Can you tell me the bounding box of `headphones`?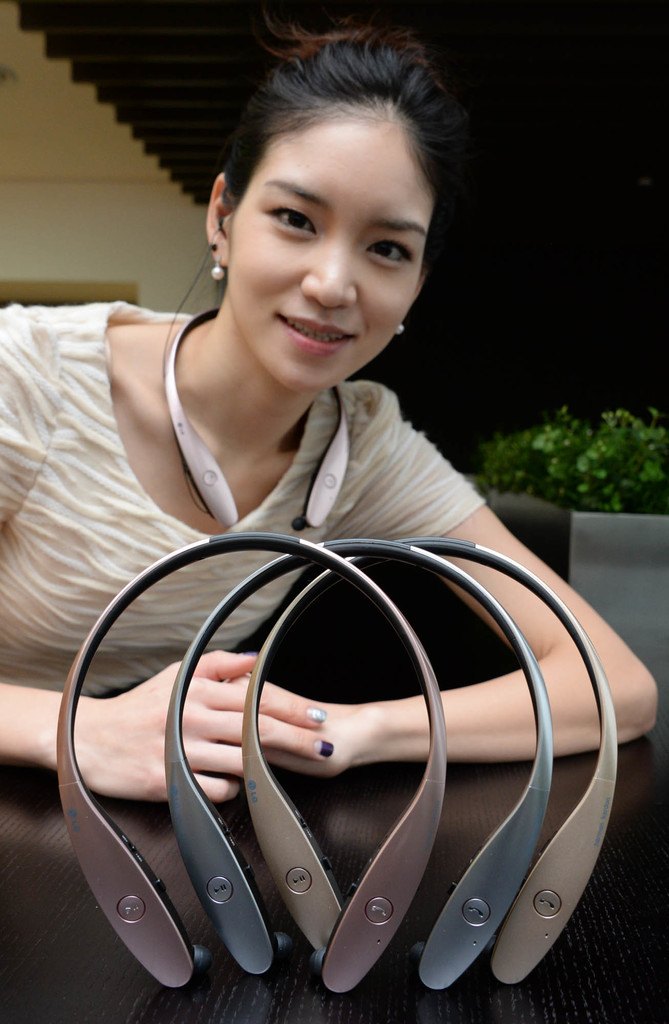
162:302:351:529.
